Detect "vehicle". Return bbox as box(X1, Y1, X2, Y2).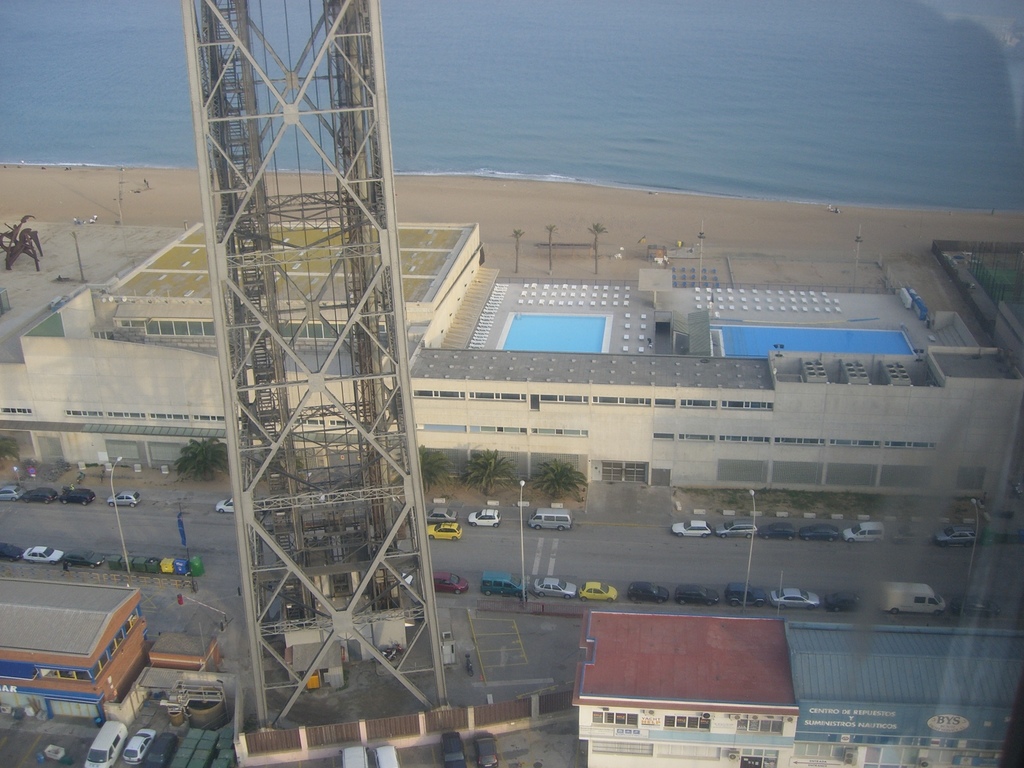
box(759, 519, 801, 543).
